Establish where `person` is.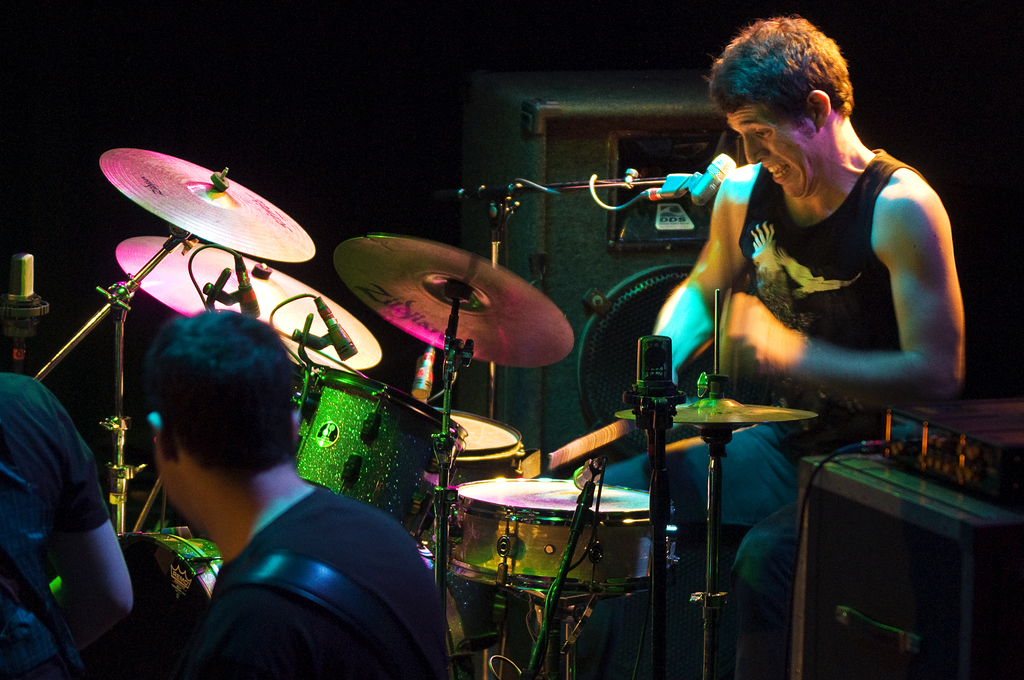
Established at bbox=[621, 14, 965, 644].
